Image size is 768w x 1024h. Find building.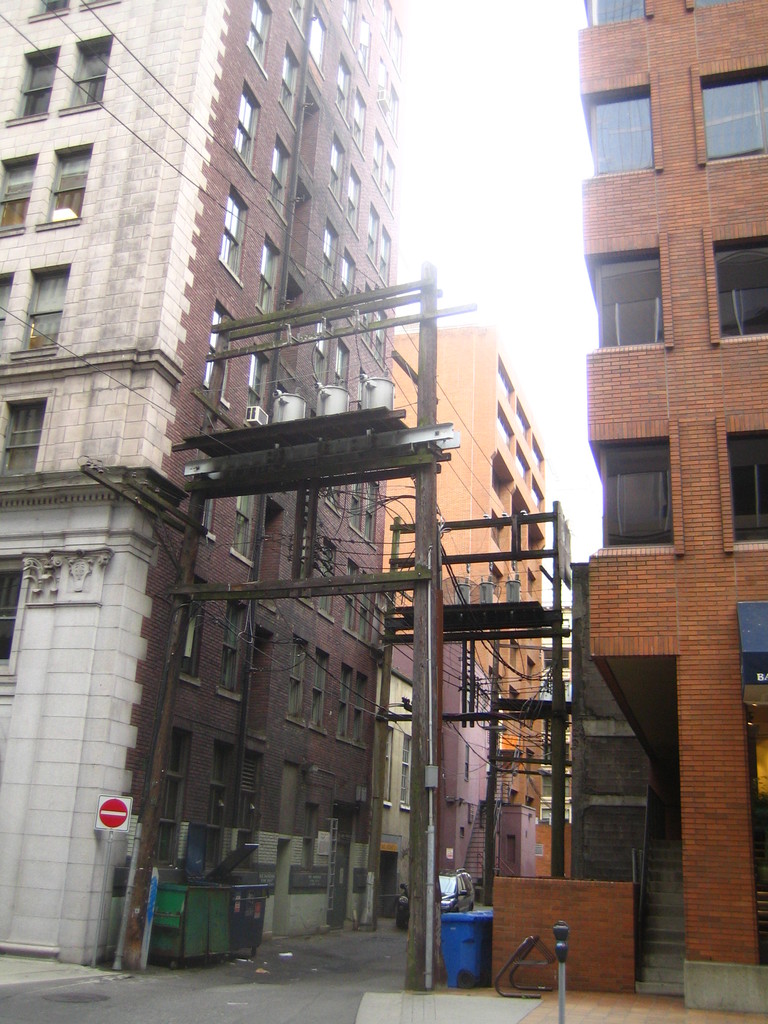
pyautogui.locateOnScreen(0, 0, 403, 968).
